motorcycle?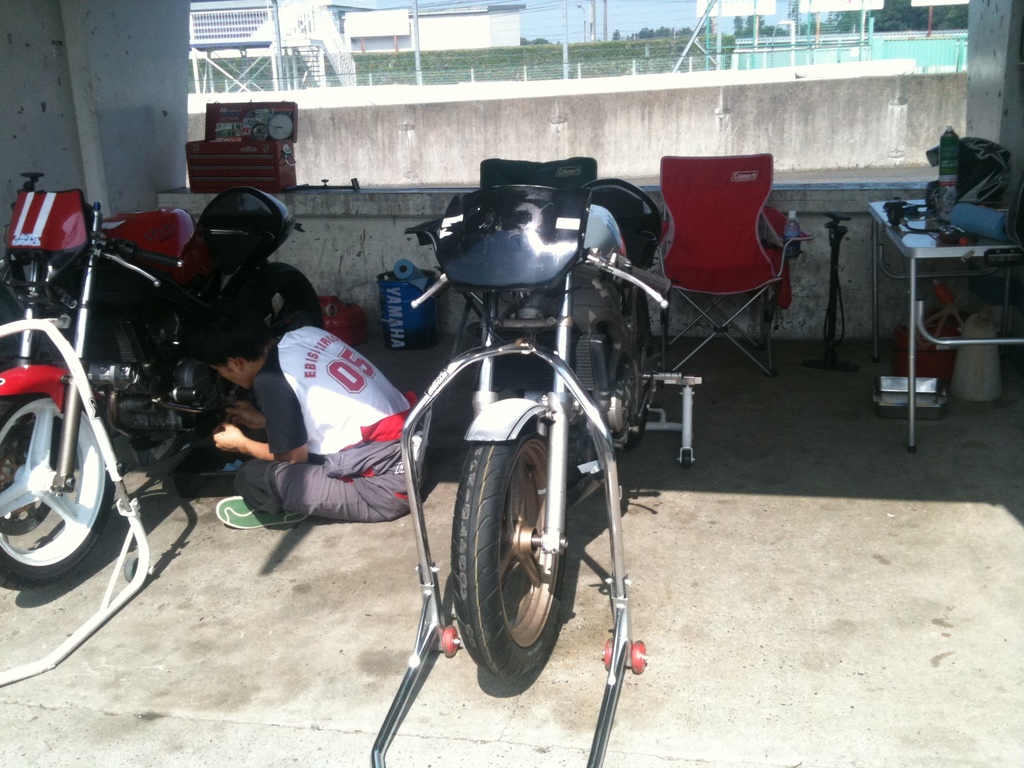
410:157:660:685
